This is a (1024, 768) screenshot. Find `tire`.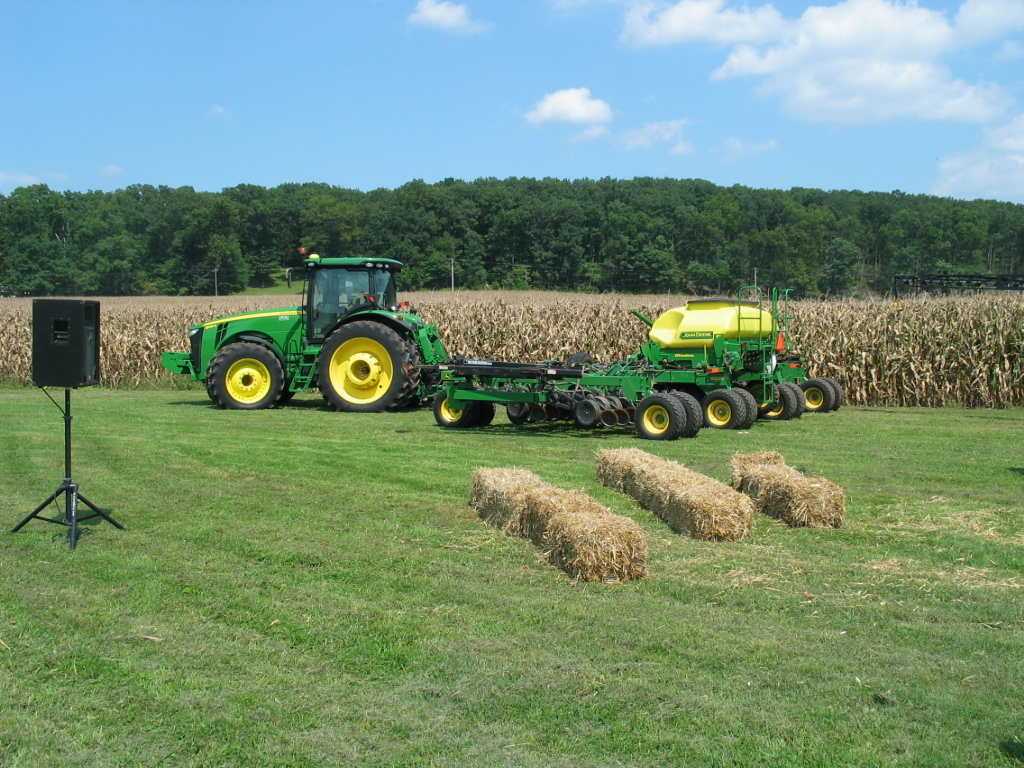
Bounding box: <box>629,382,681,440</box>.
